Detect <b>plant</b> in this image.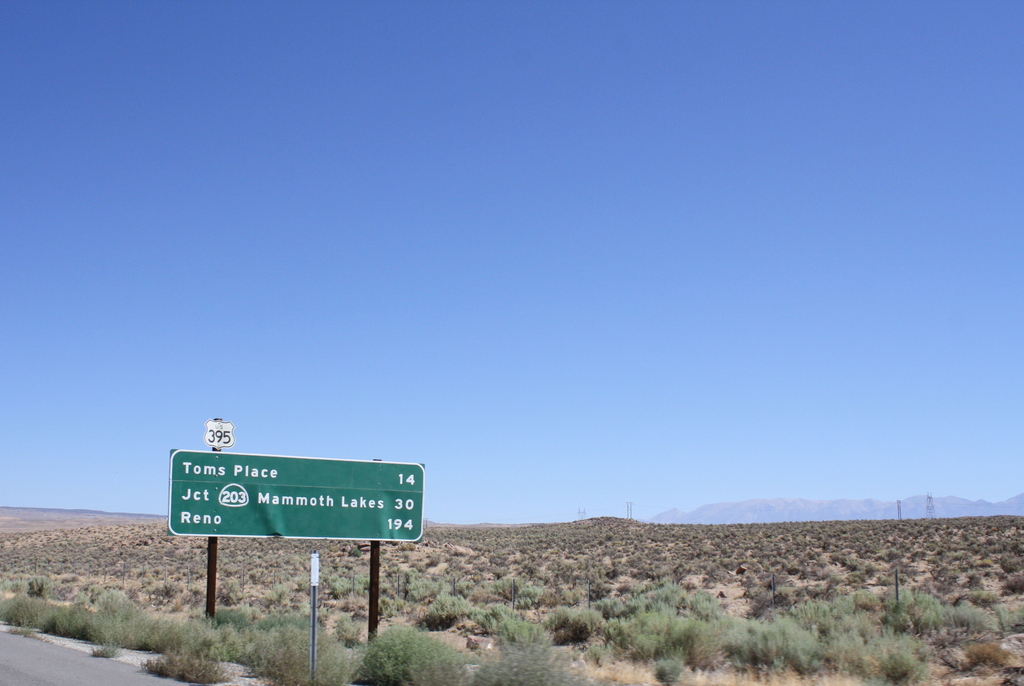
Detection: 656/663/680/685.
